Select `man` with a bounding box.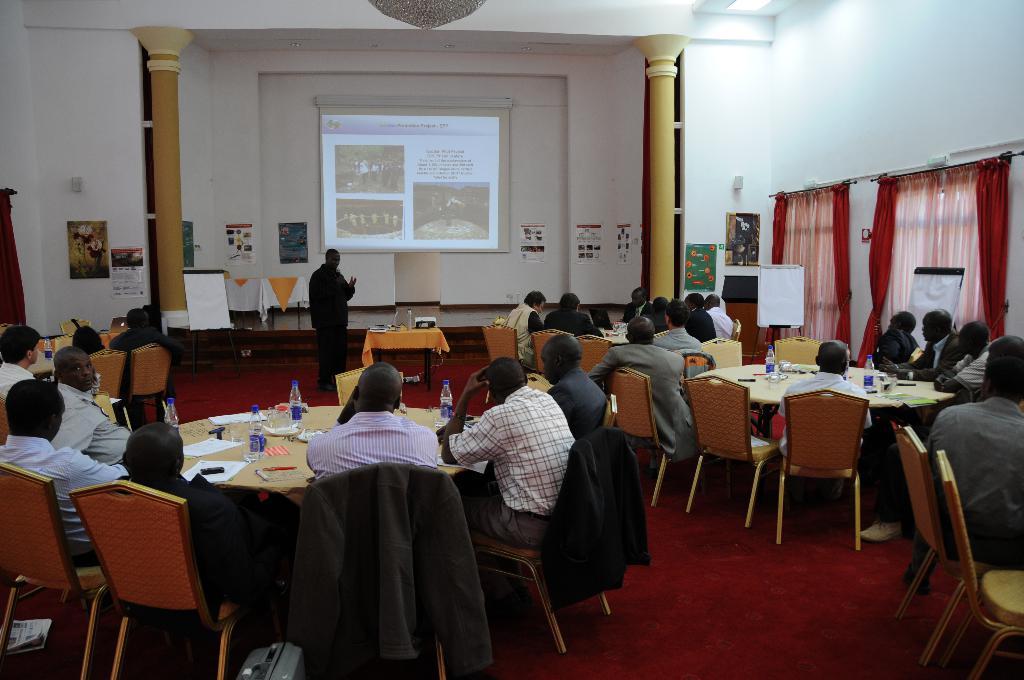
x1=883, y1=314, x2=961, y2=376.
